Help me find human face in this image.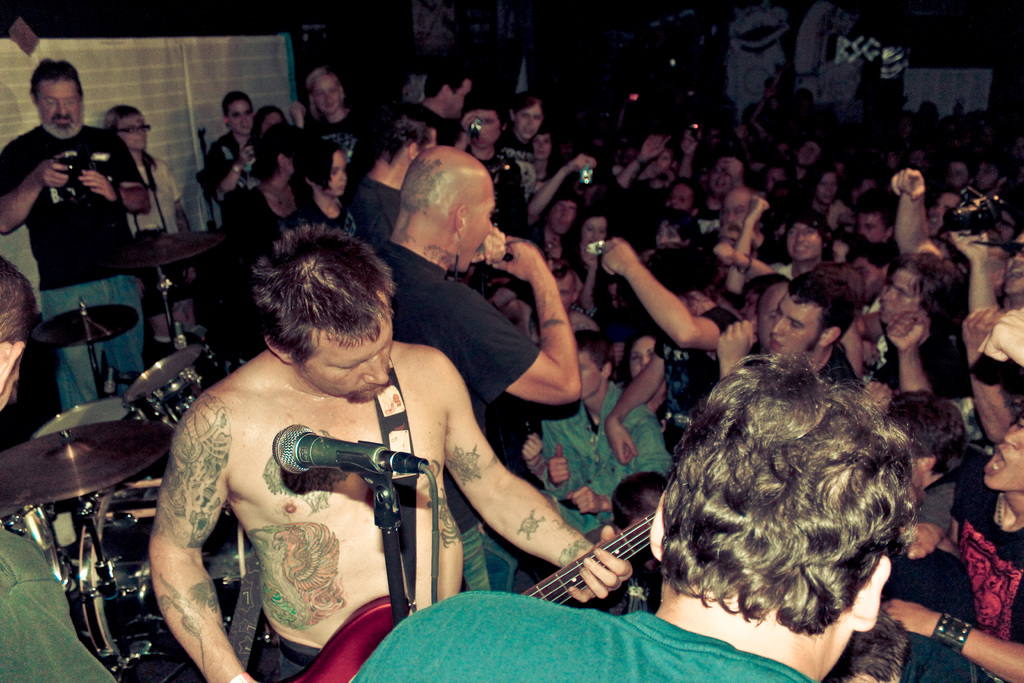
Found it: bbox(583, 358, 602, 397).
